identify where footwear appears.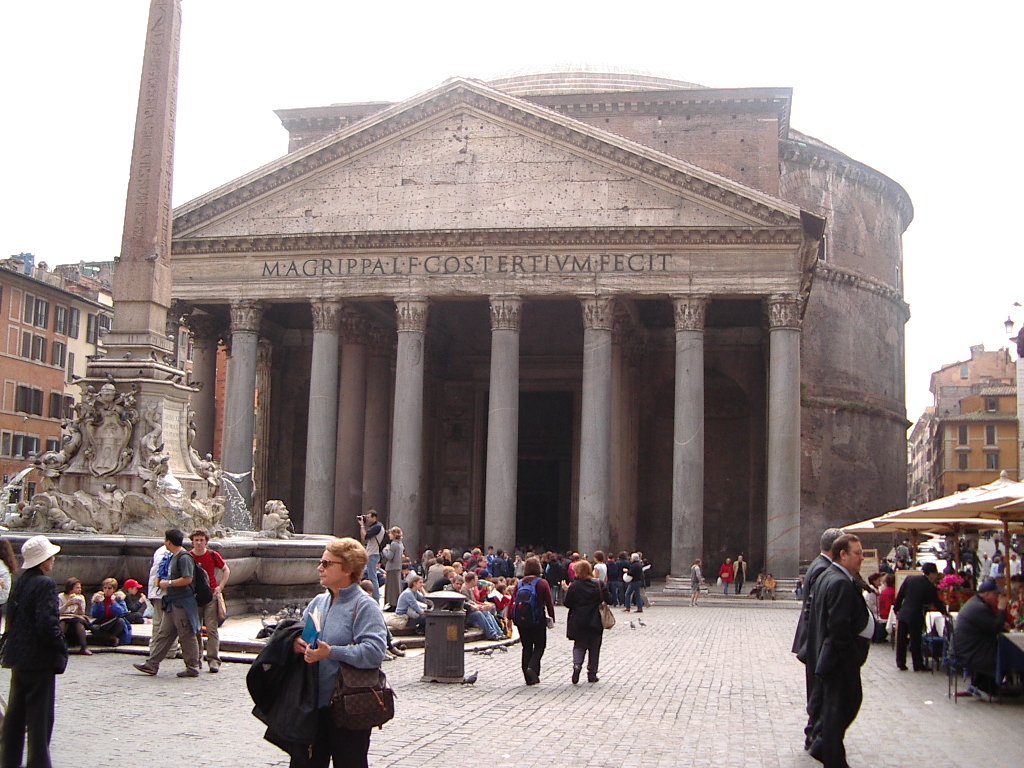
Appears at locate(176, 664, 199, 677).
